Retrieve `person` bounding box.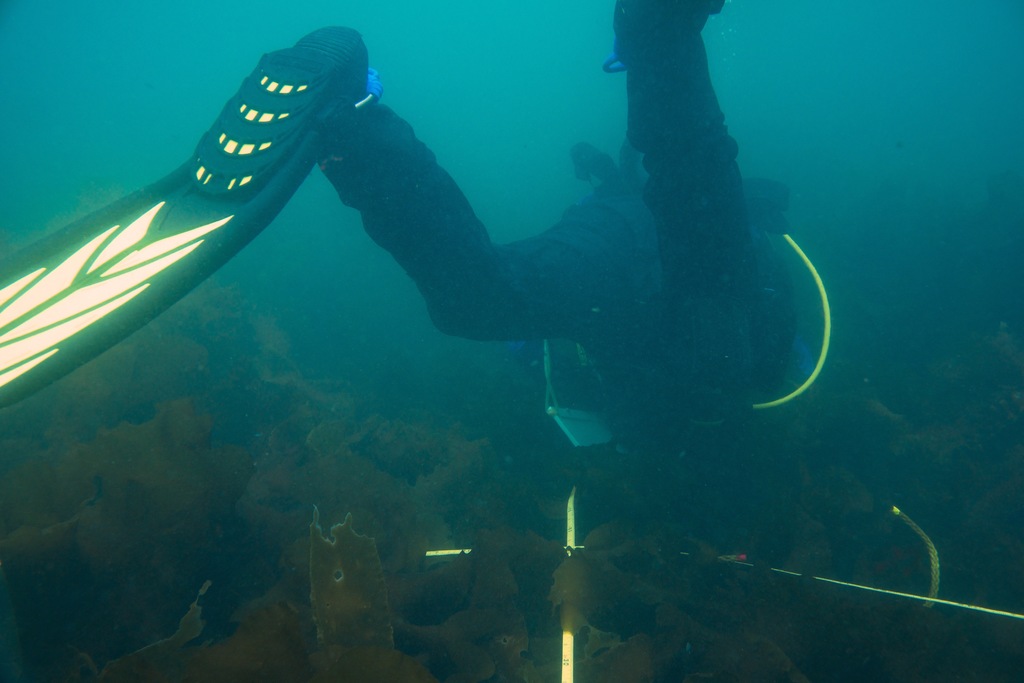
Bounding box: bbox=(314, 0, 816, 524).
